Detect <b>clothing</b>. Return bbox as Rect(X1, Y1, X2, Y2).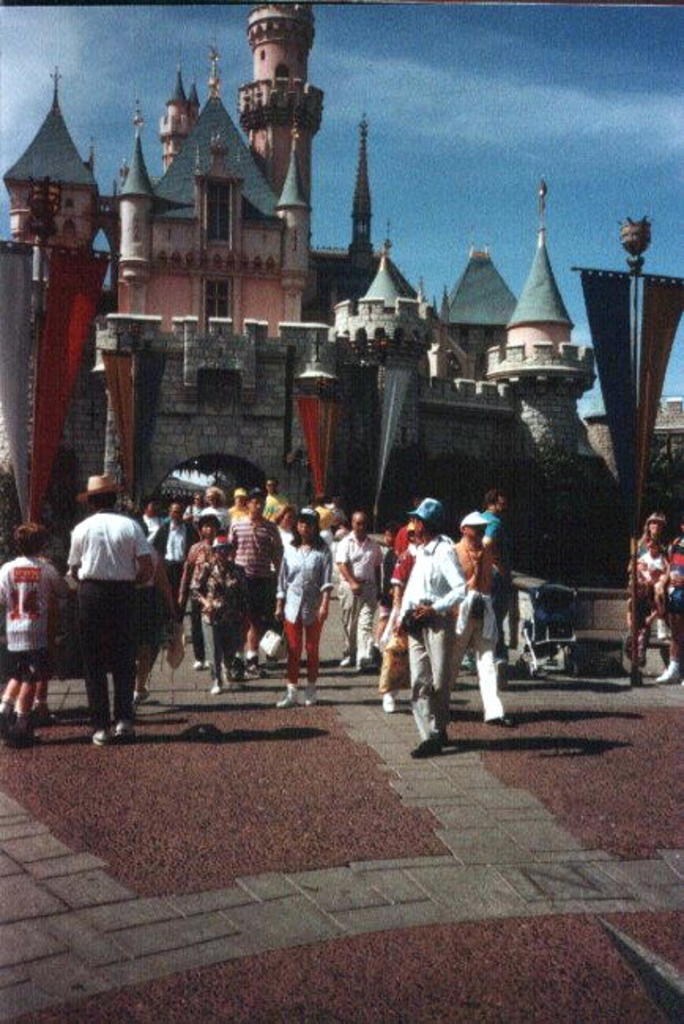
Rect(262, 492, 288, 521).
